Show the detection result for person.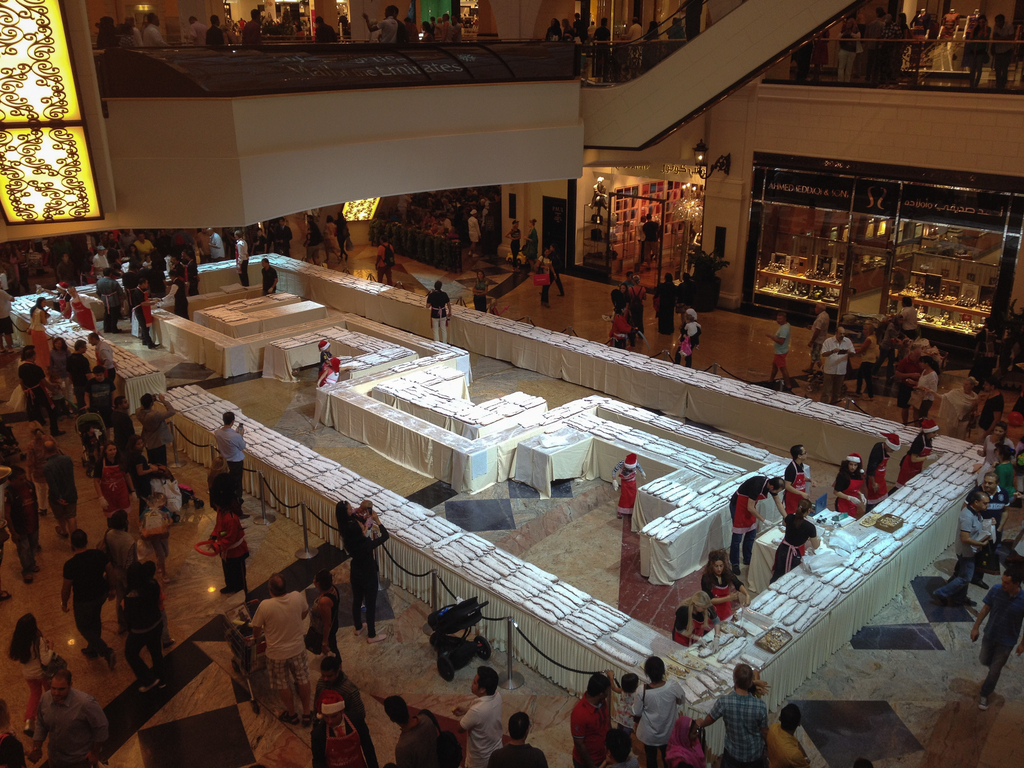
[612,300,637,357].
